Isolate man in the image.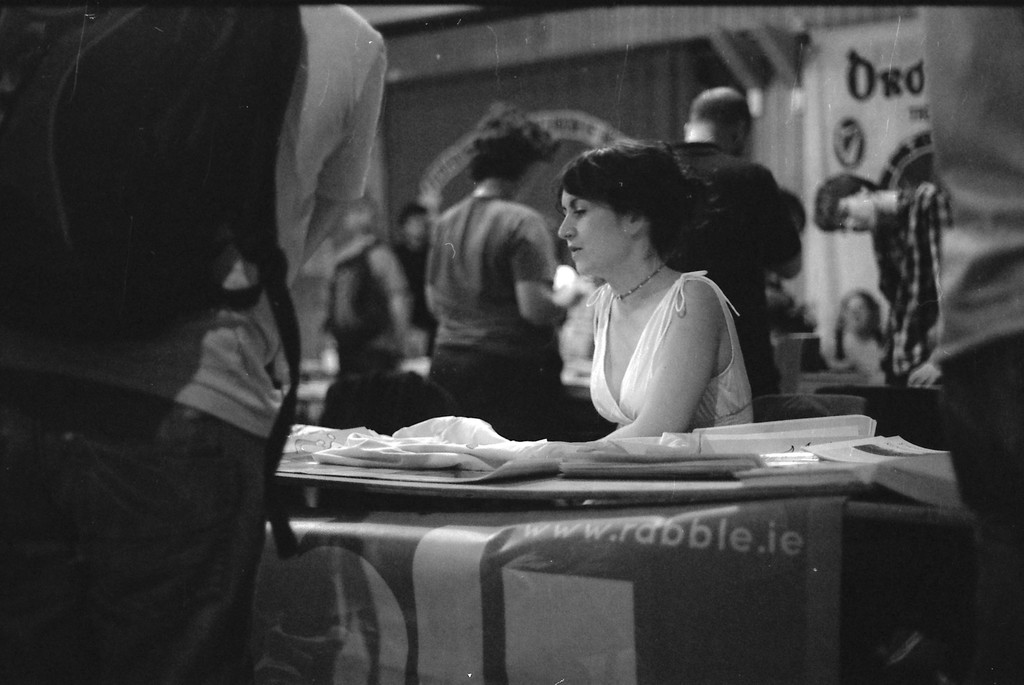
Isolated region: x1=820, y1=174, x2=947, y2=389.
